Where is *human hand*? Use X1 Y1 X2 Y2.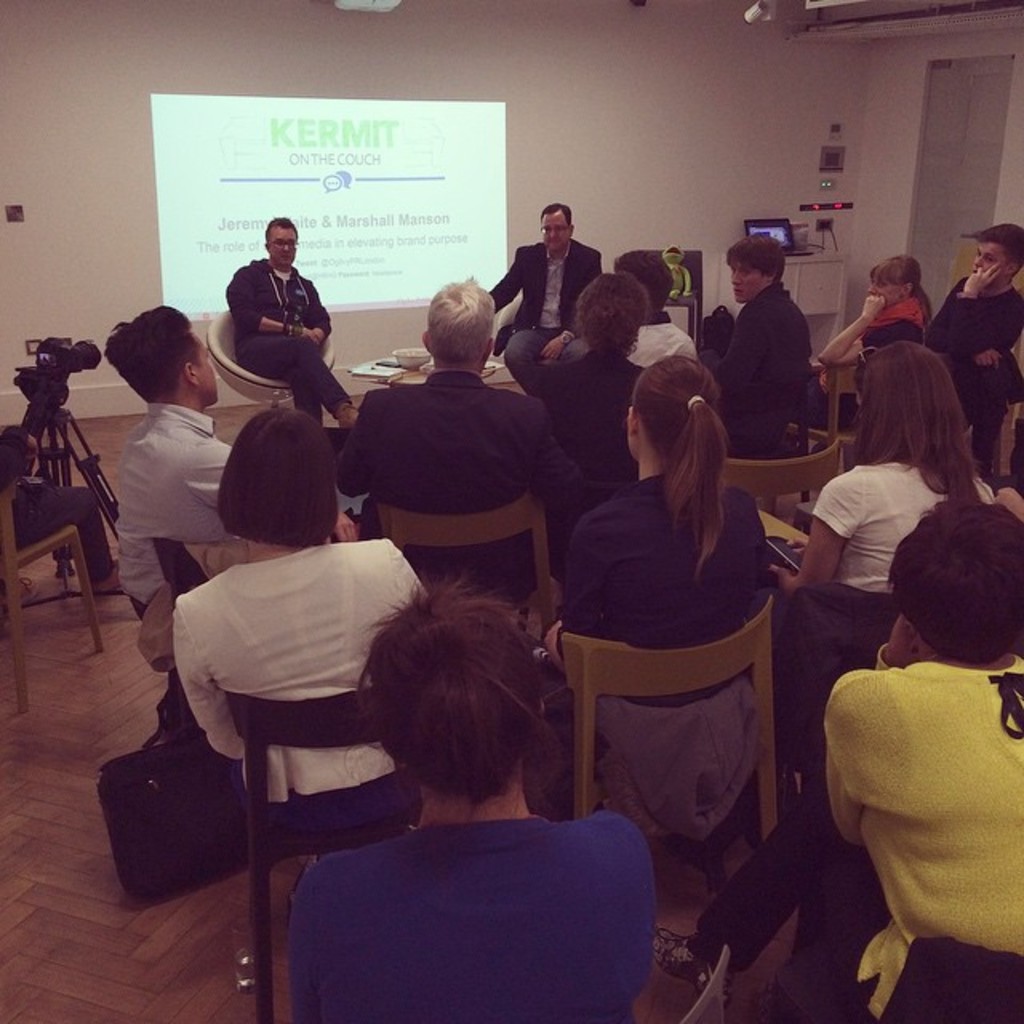
965 262 1005 298.
